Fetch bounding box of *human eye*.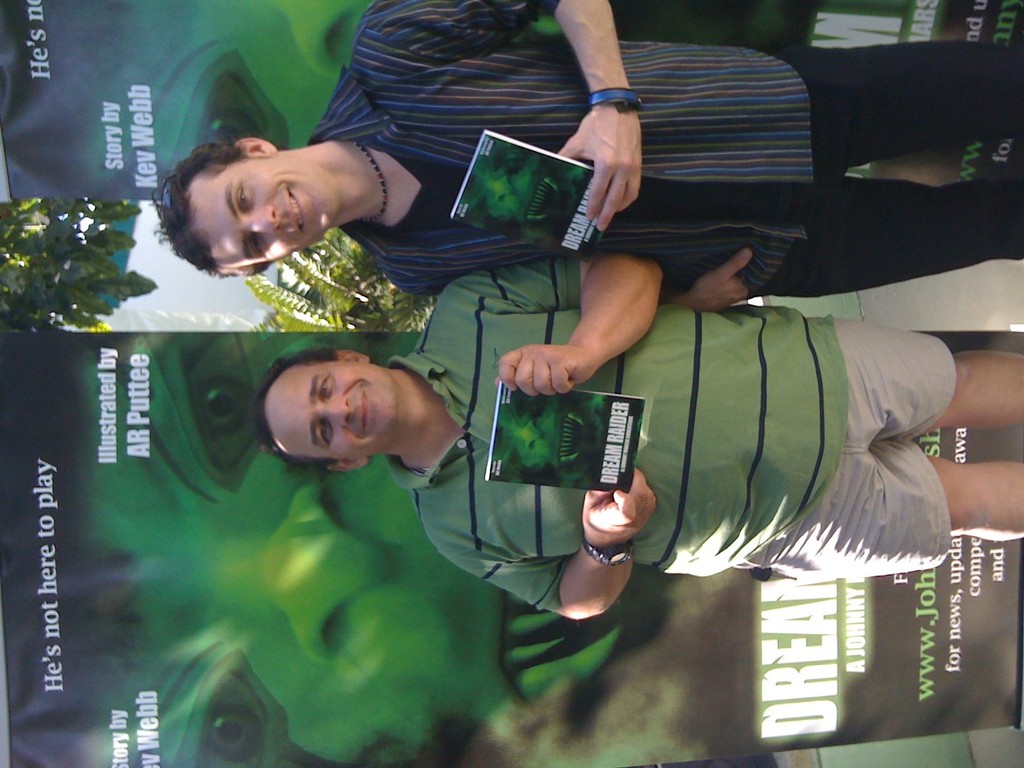
Bbox: 314, 375, 332, 402.
